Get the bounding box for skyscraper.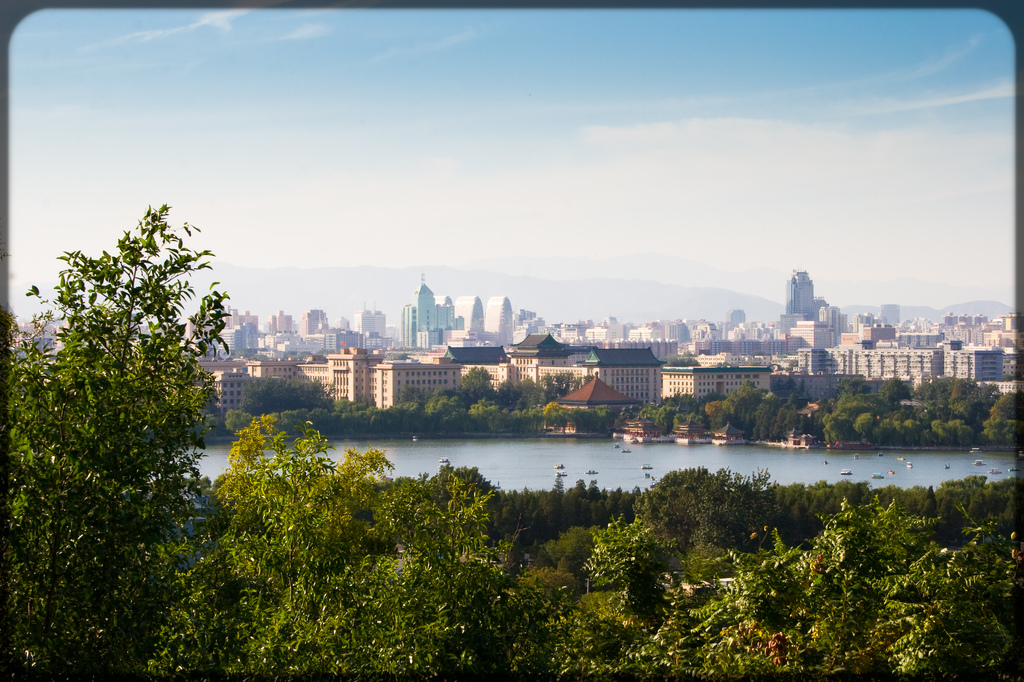
locate(785, 272, 814, 315).
